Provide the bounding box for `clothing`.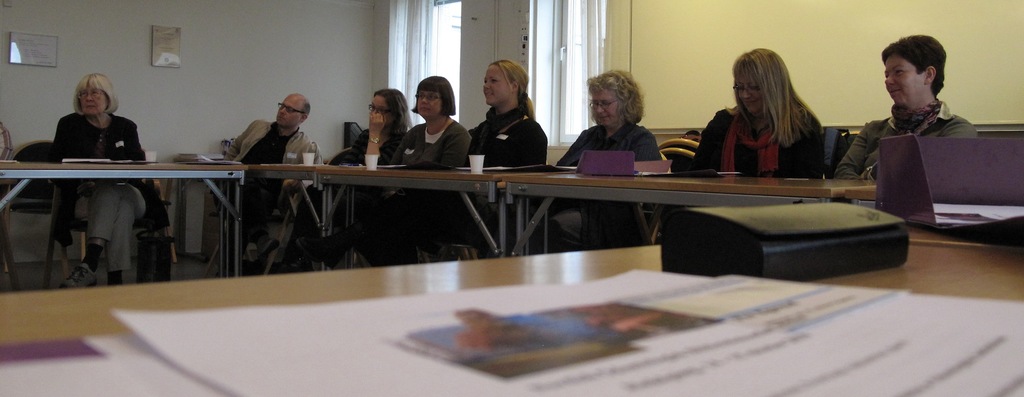
(left=833, top=96, right=975, bottom=183).
